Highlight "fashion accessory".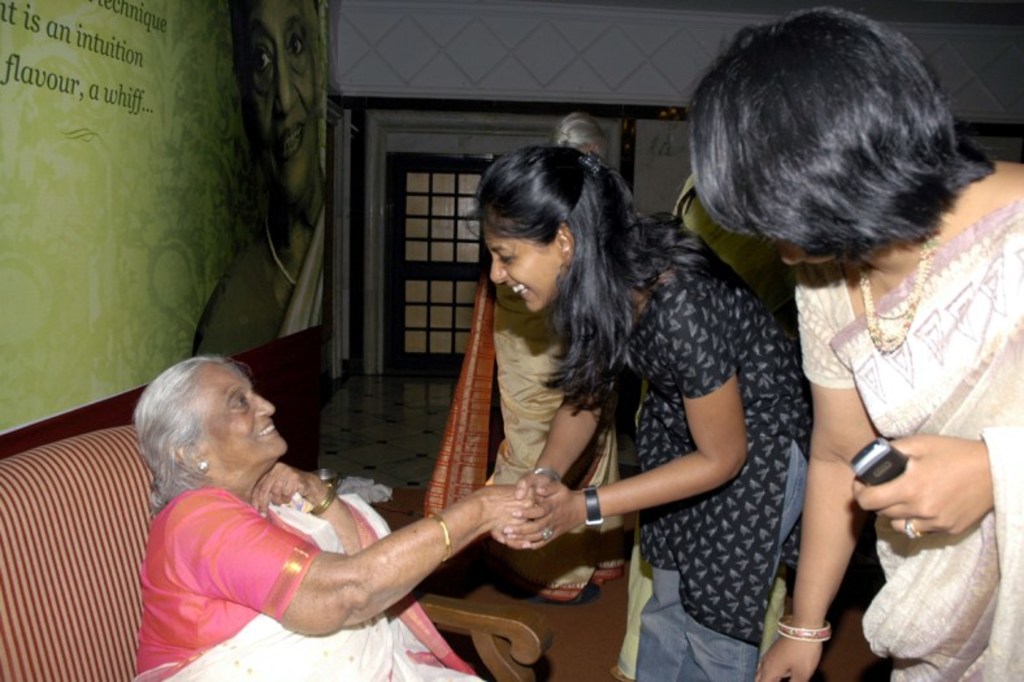
Highlighted region: 537/466/559/474.
